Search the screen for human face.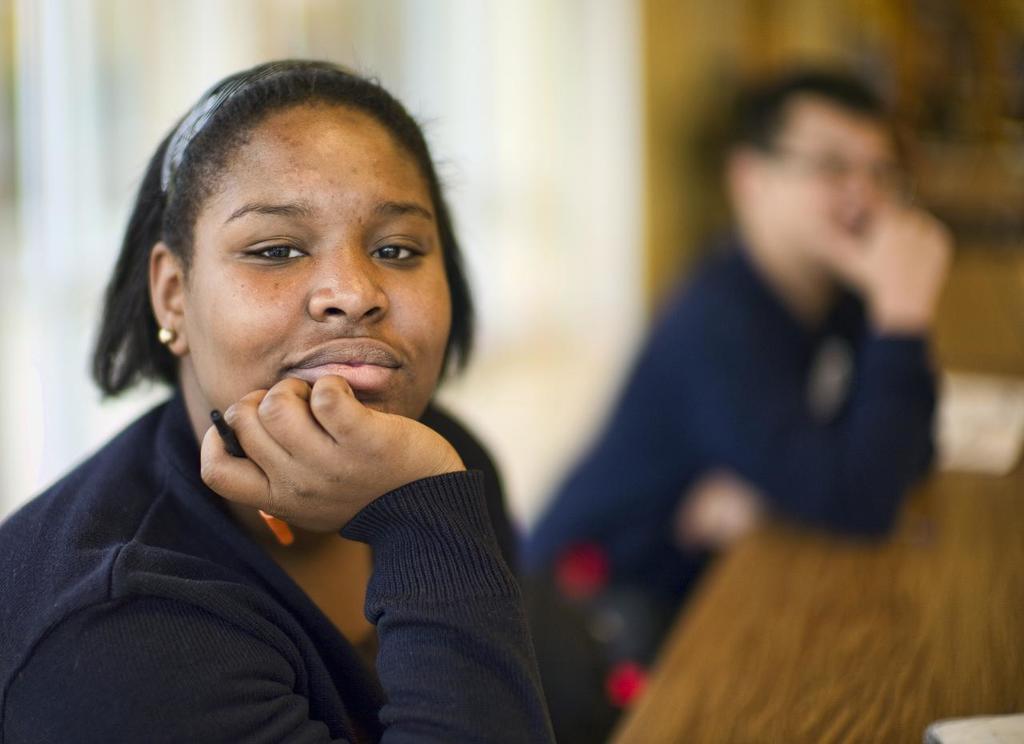
Found at (left=181, top=102, right=447, bottom=427).
